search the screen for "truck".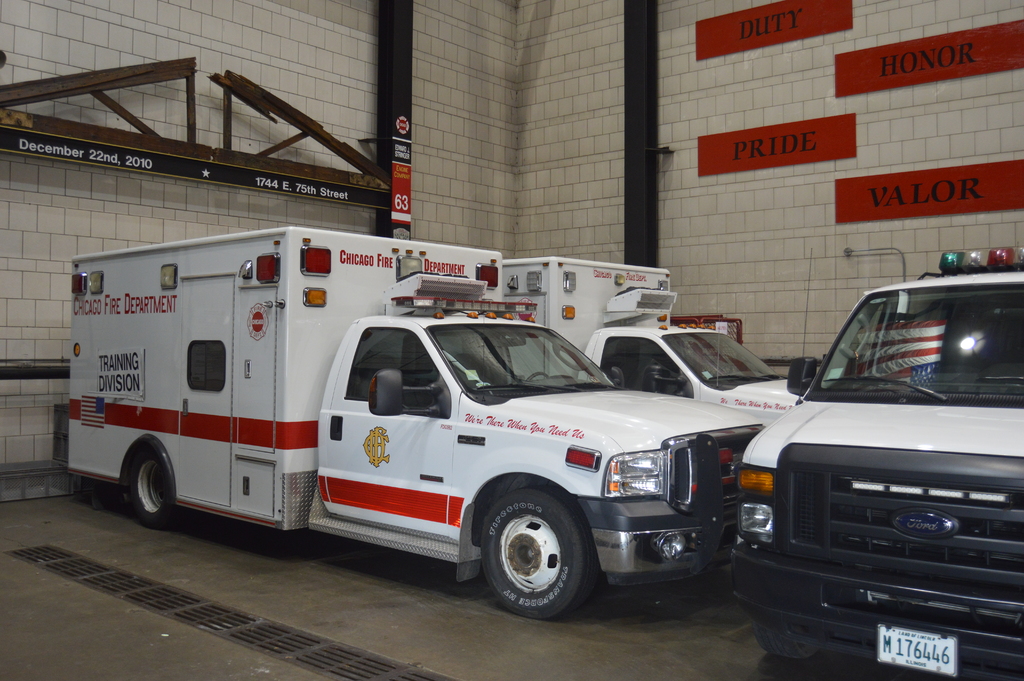
Found at detection(504, 256, 813, 431).
